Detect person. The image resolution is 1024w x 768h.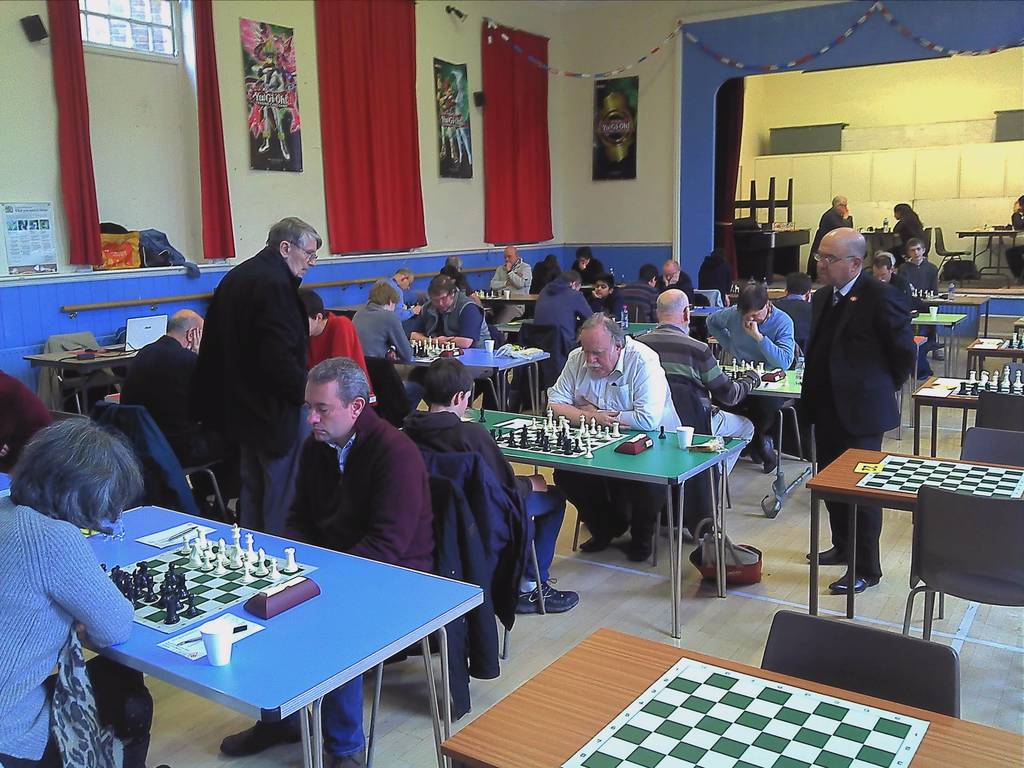
box=[492, 248, 534, 324].
